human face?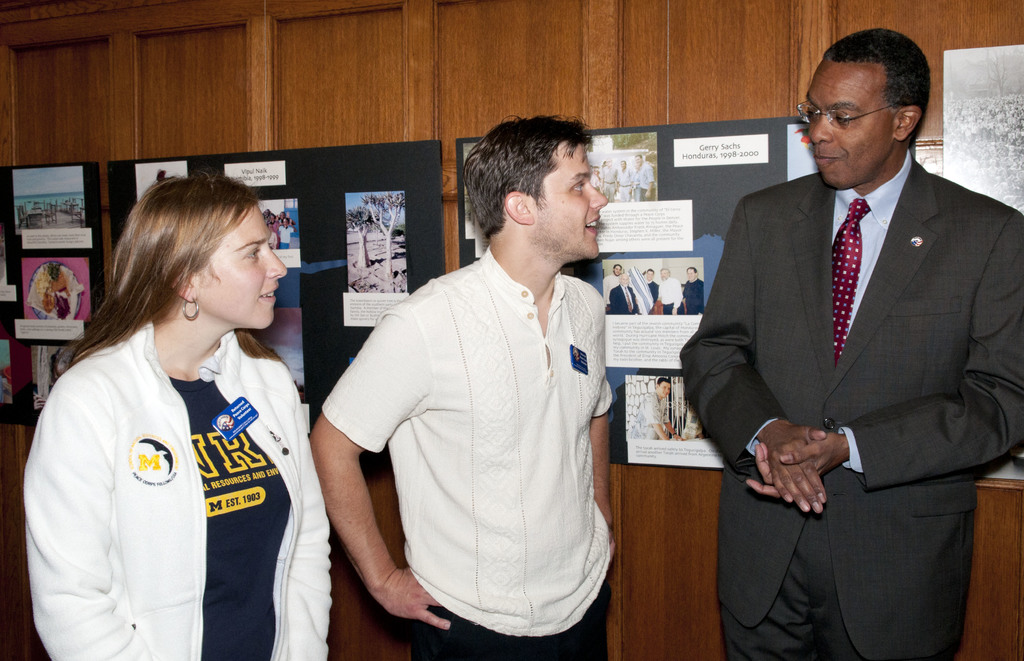
(619,159,627,170)
